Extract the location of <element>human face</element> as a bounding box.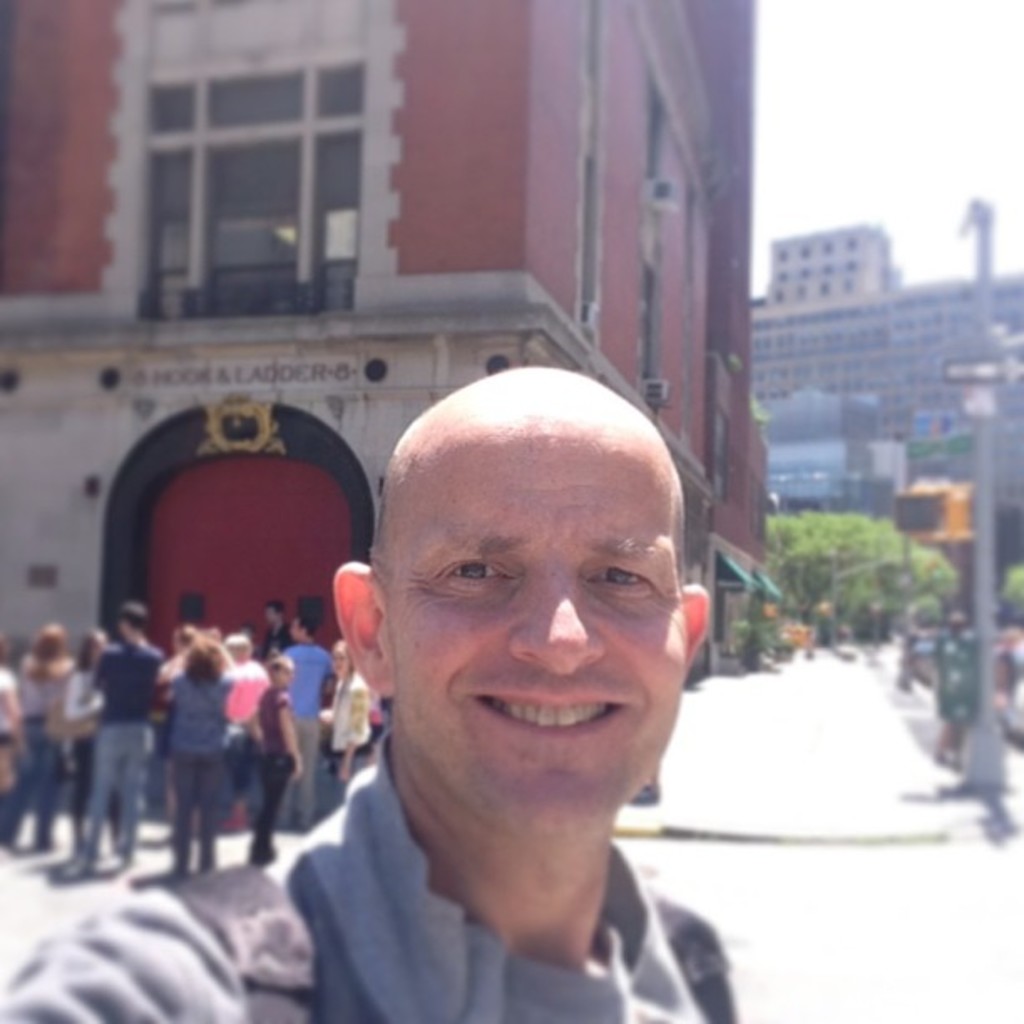
detection(289, 616, 301, 646).
